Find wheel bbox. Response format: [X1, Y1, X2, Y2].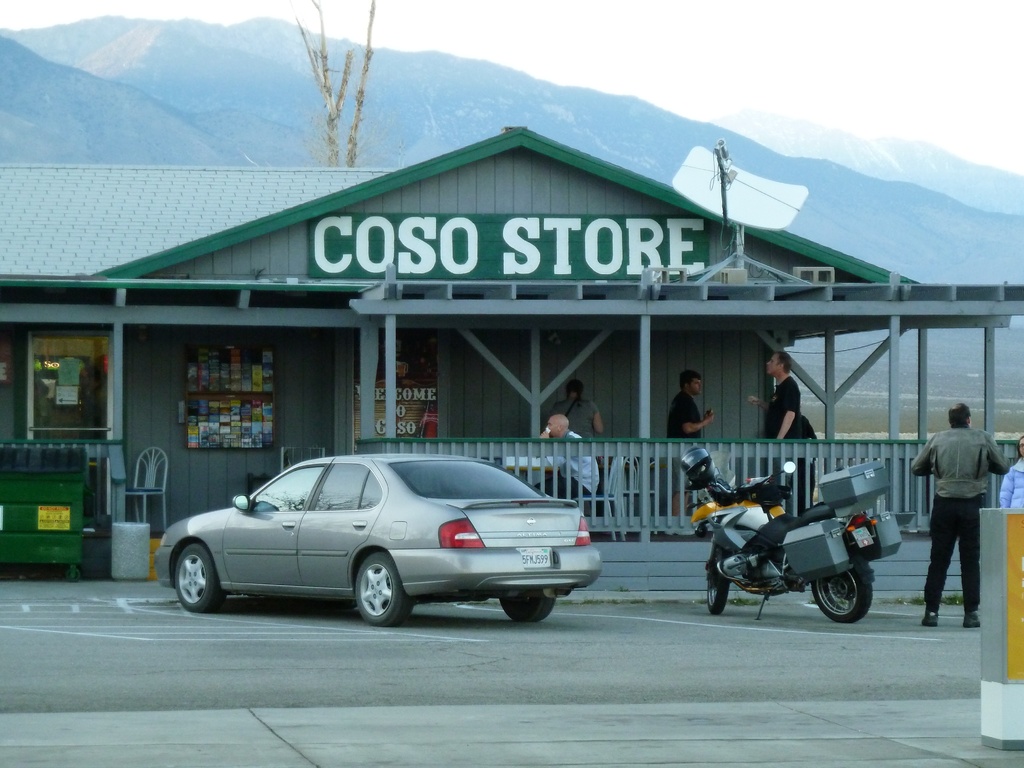
[328, 553, 410, 630].
